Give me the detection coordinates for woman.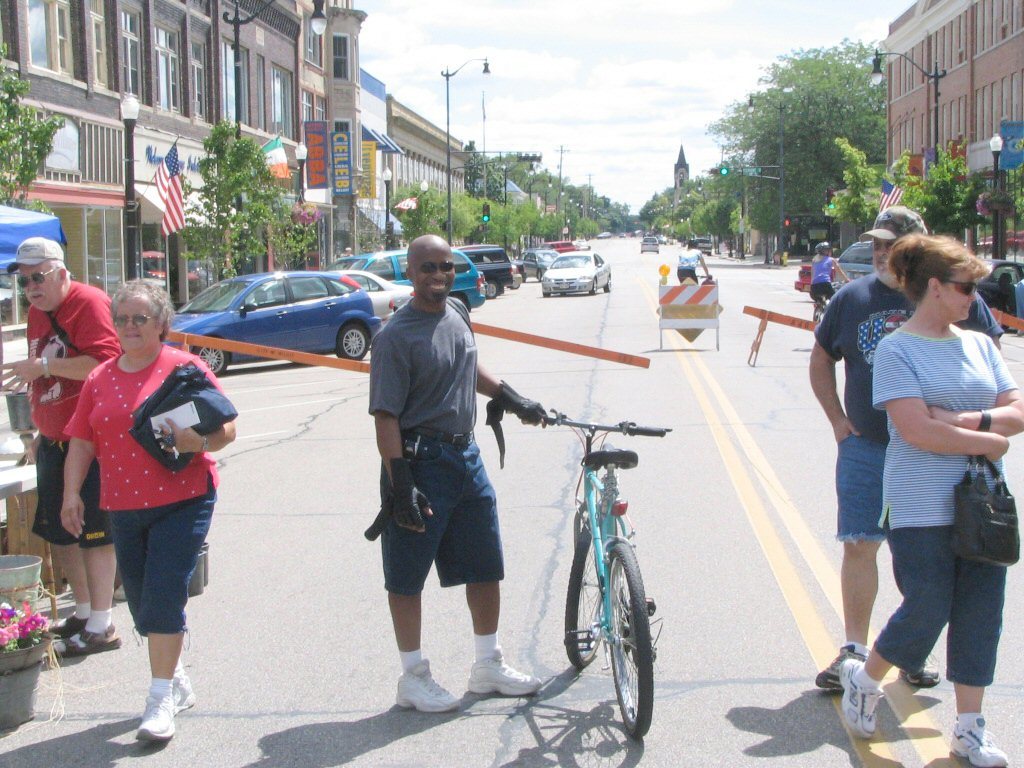
BBox(838, 236, 1023, 767).
